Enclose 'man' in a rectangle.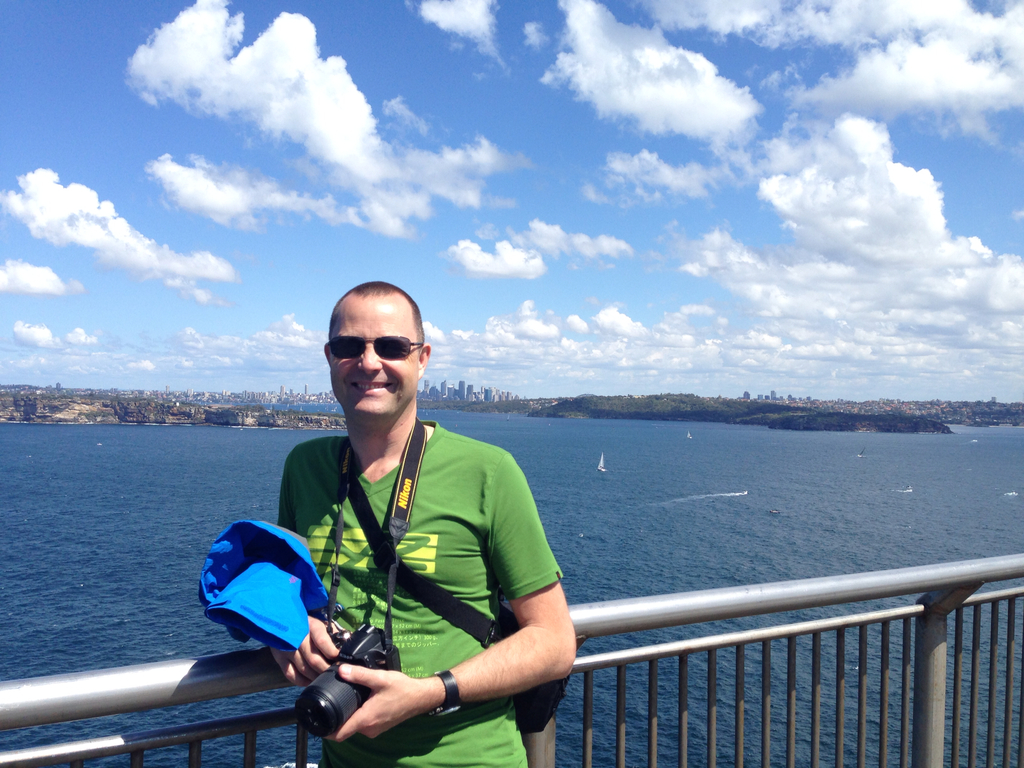
box(234, 301, 577, 764).
